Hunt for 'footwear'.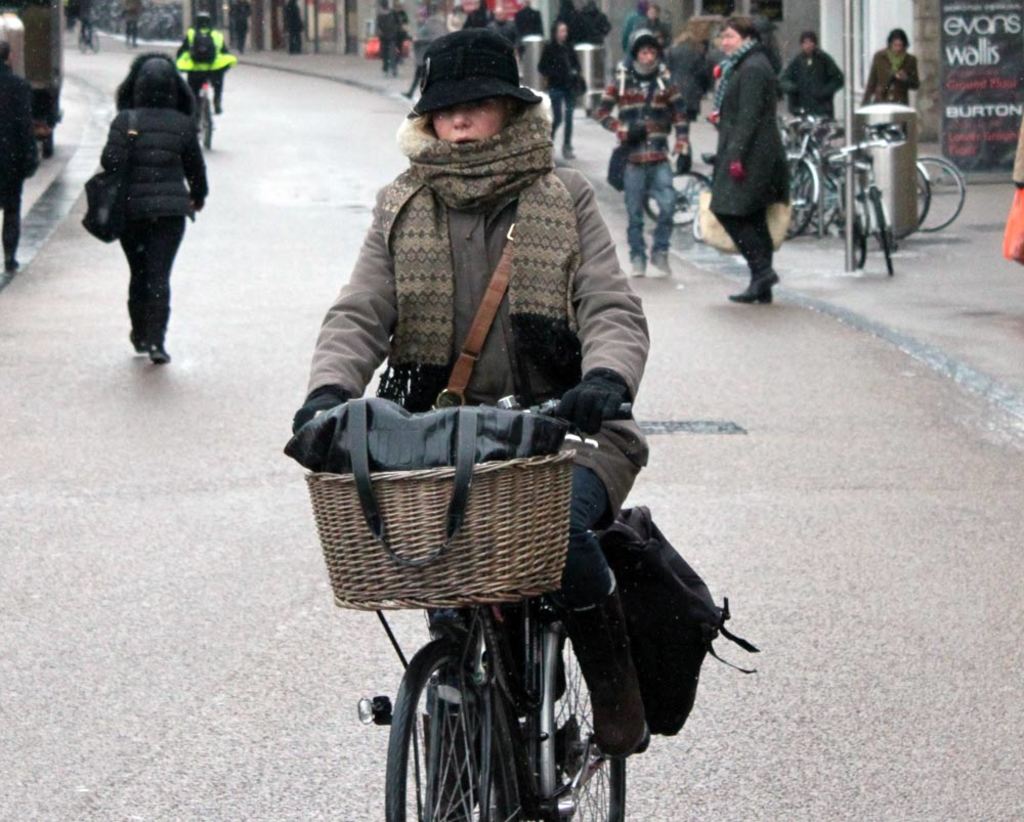
Hunted down at detection(630, 254, 647, 278).
